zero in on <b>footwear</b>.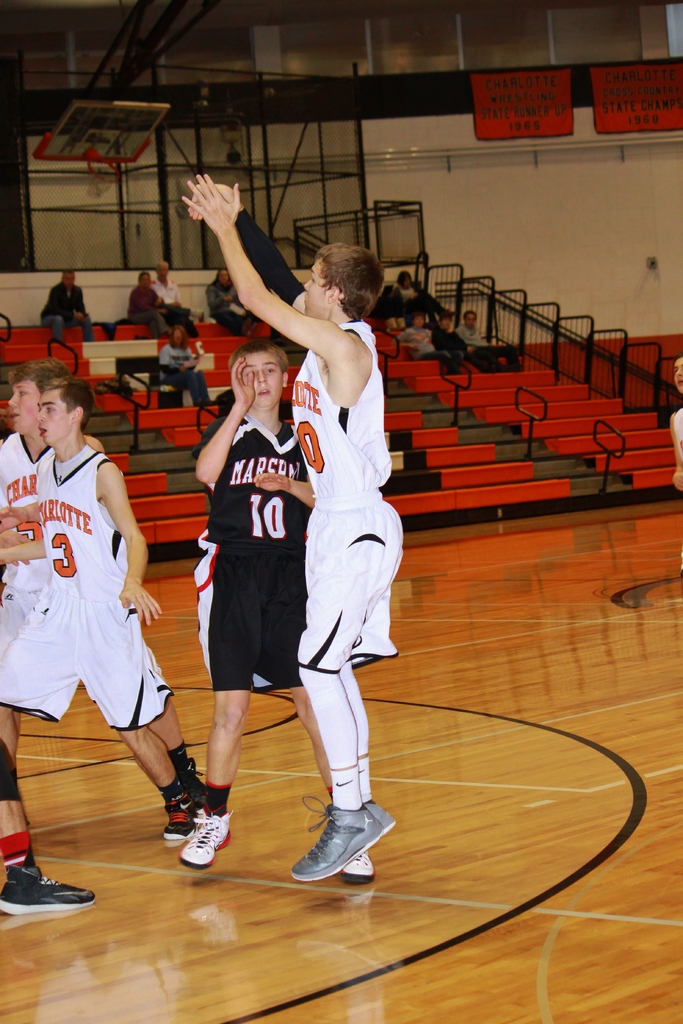
Zeroed in: 185/764/211/810.
